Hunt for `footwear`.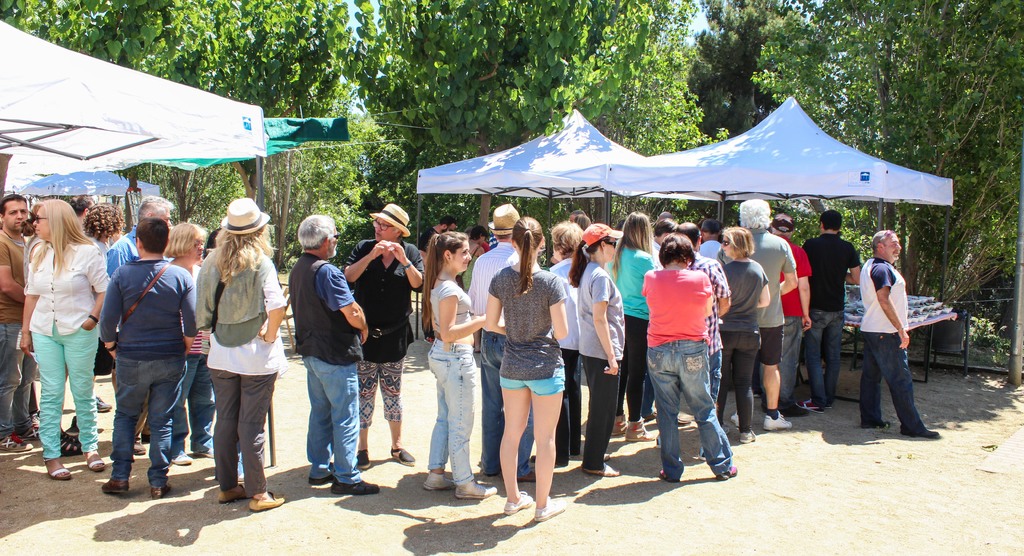
Hunted down at left=742, top=431, right=756, bottom=447.
